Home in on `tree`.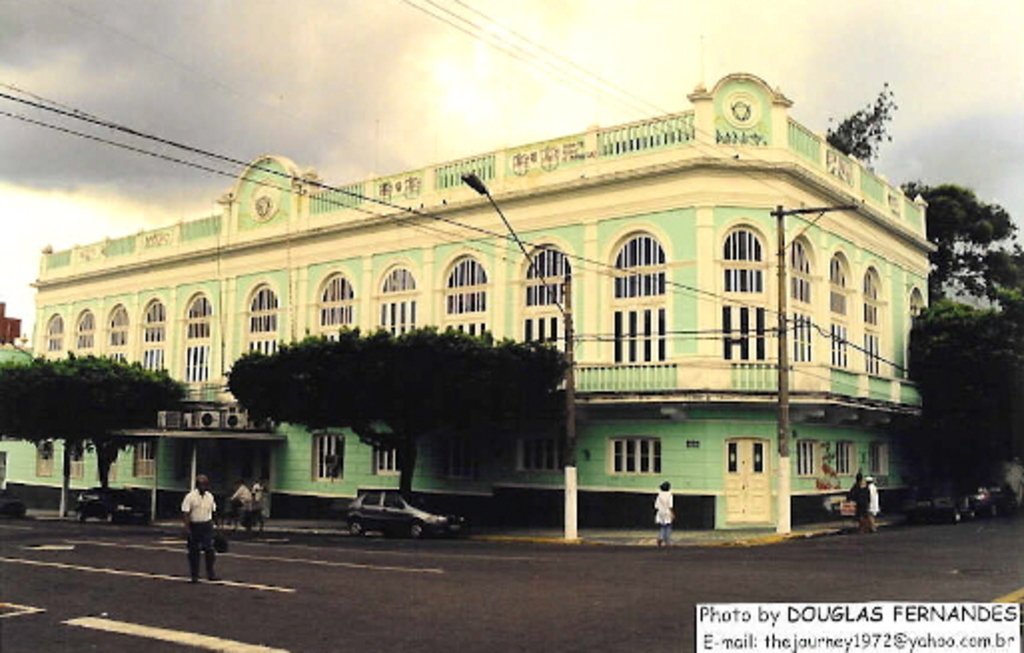
Homed in at (left=824, top=82, right=890, bottom=160).
